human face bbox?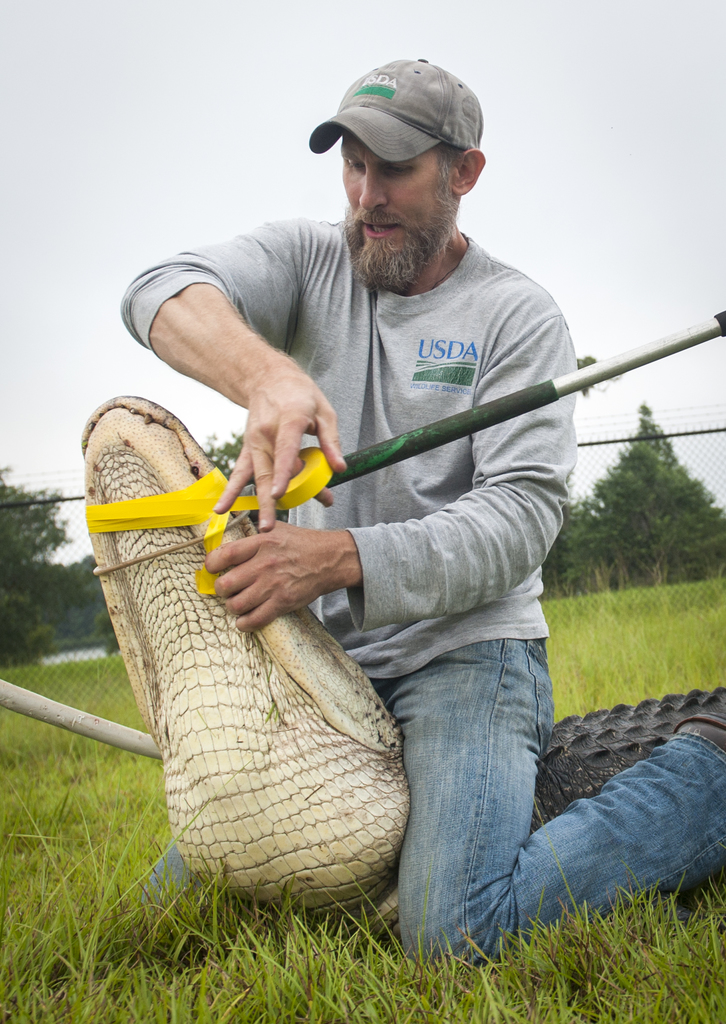
{"x1": 338, "y1": 134, "x2": 451, "y2": 287}
